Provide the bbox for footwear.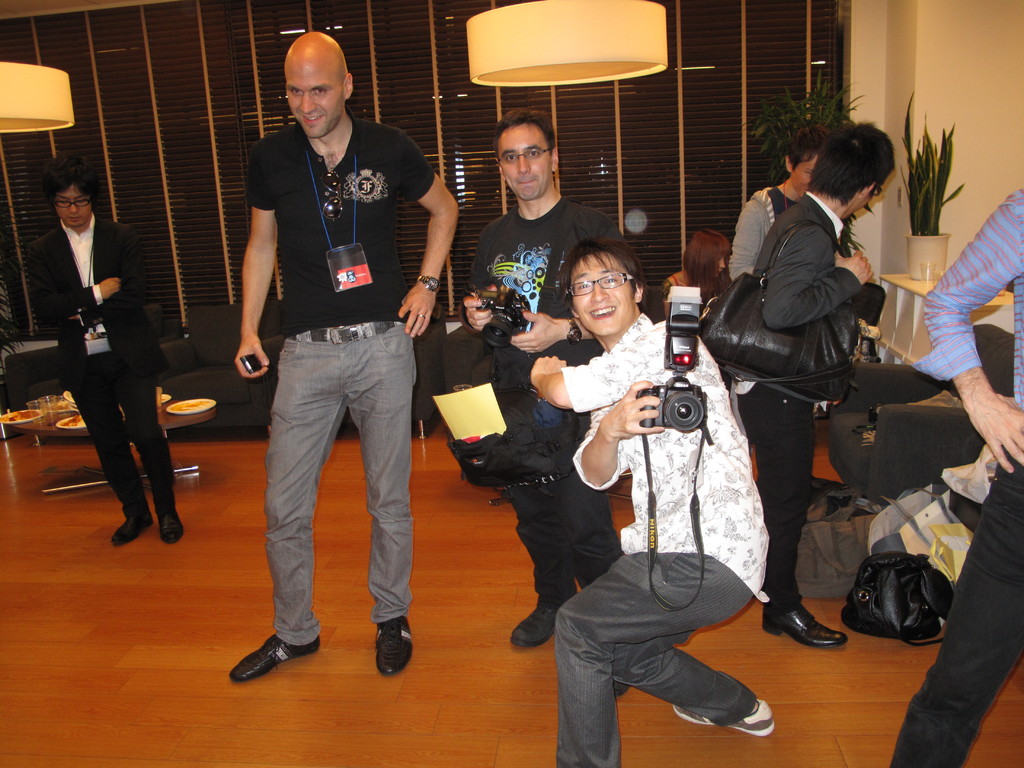
512/605/563/647.
